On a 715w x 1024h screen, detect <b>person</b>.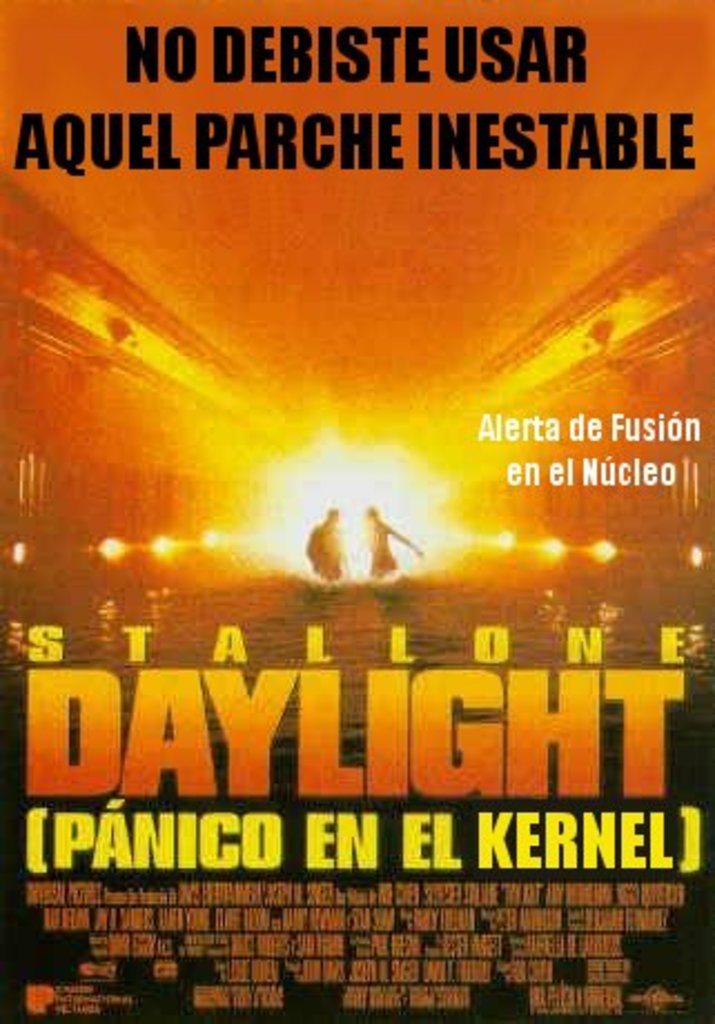
bbox=[361, 494, 439, 588].
